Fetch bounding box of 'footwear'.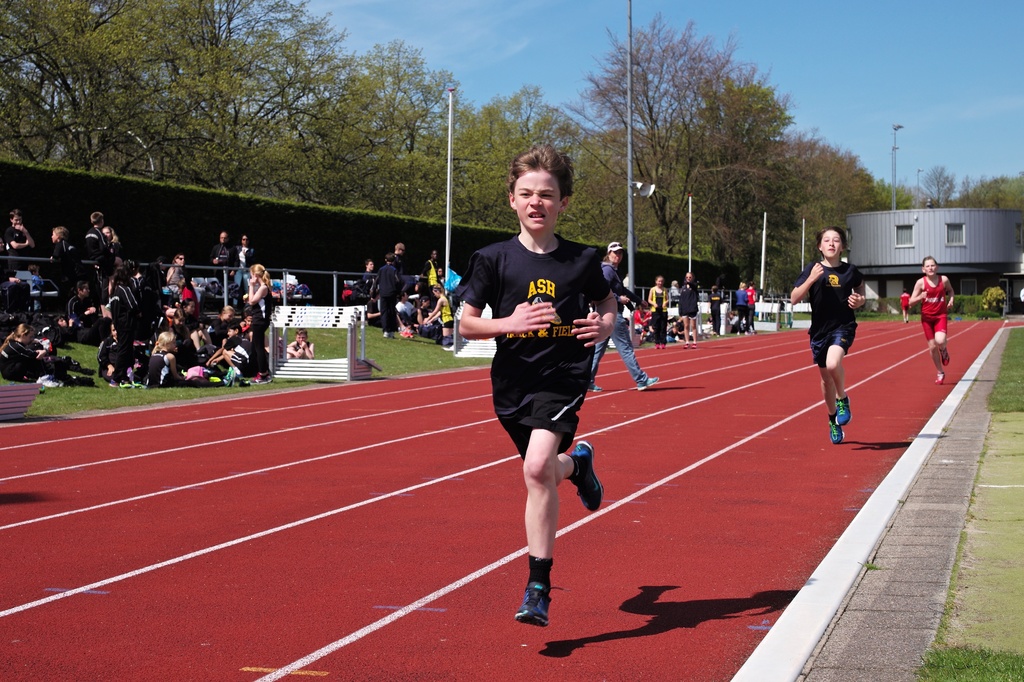
Bbox: (left=571, top=441, right=603, bottom=514).
